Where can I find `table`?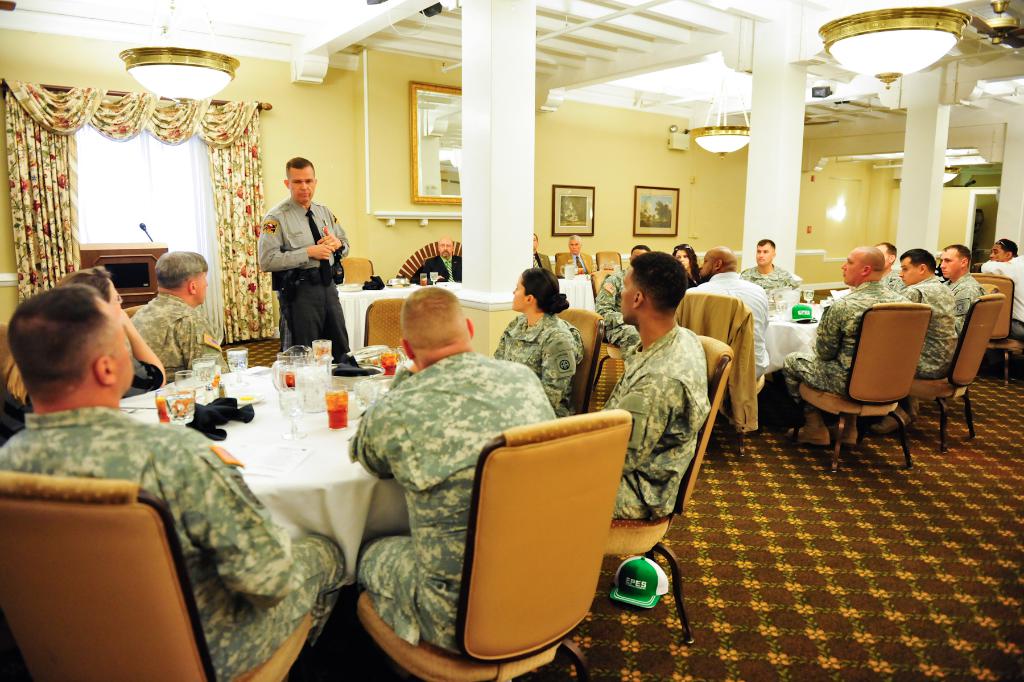
You can find it at 556, 271, 595, 311.
